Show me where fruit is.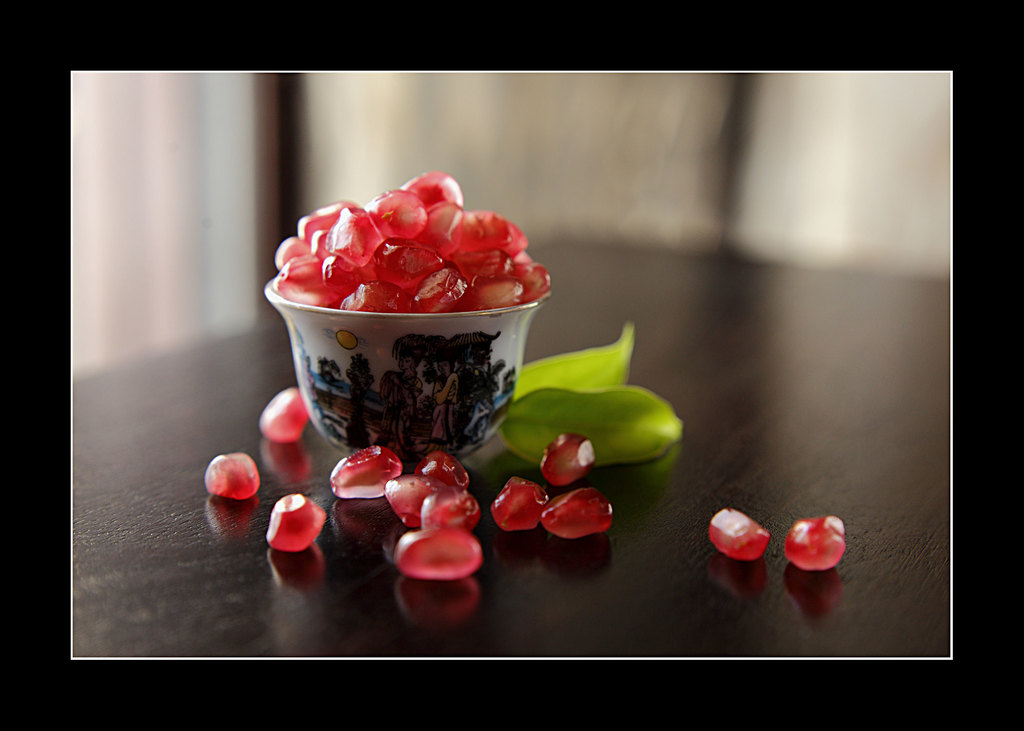
fruit is at left=492, top=474, right=550, bottom=528.
